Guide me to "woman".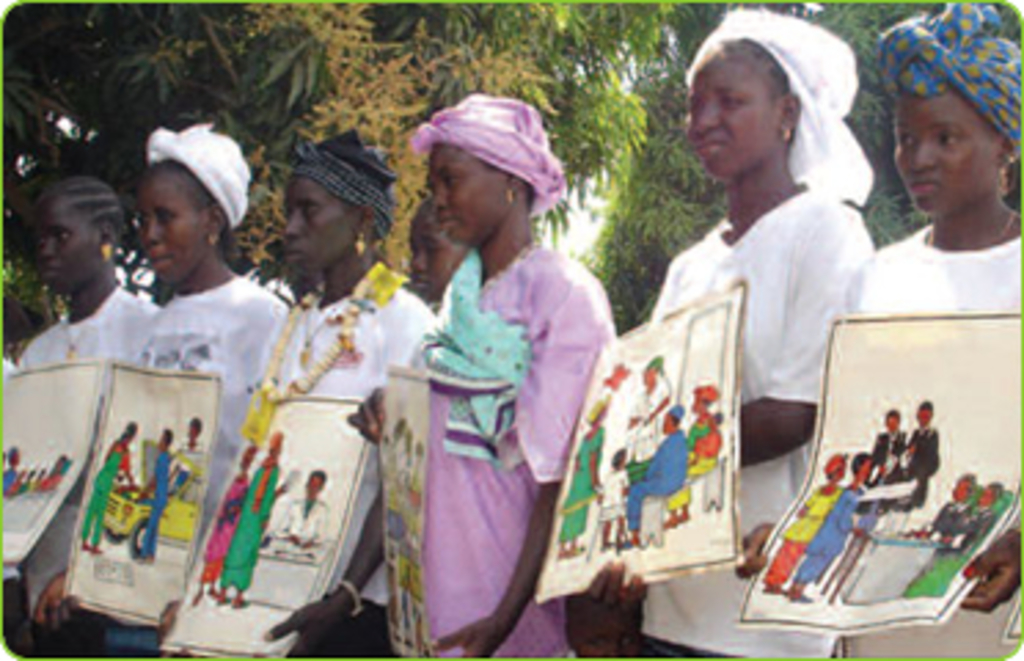
Guidance: (162, 135, 438, 647).
